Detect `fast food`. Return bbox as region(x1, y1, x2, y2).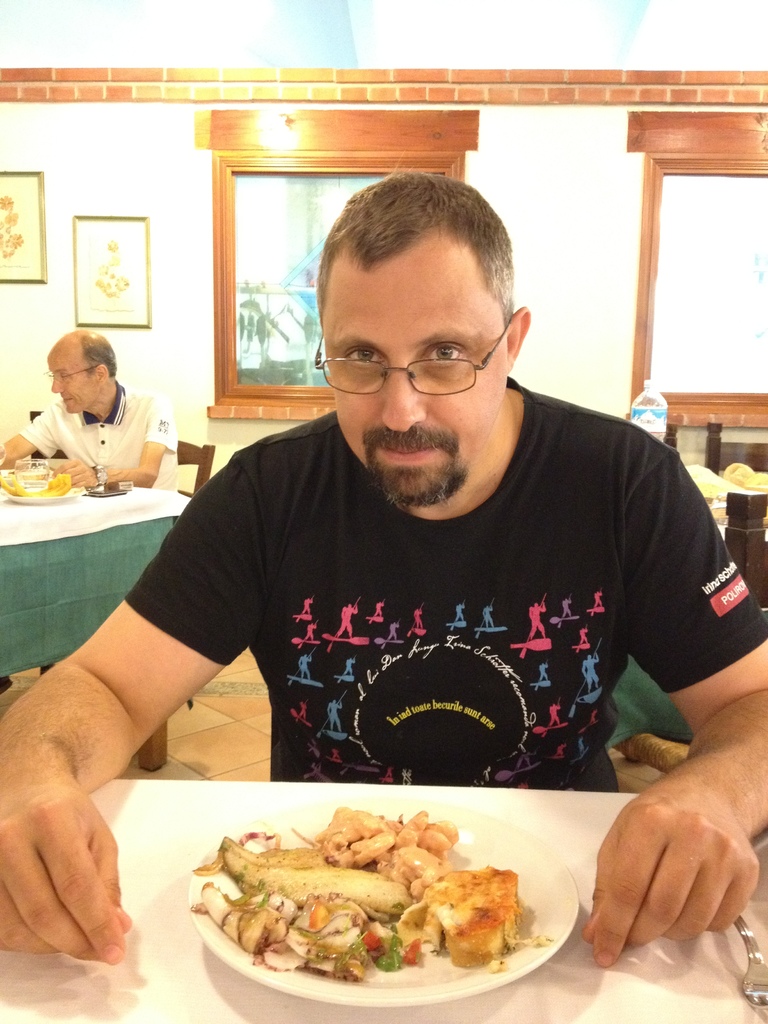
region(183, 801, 552, 979).
